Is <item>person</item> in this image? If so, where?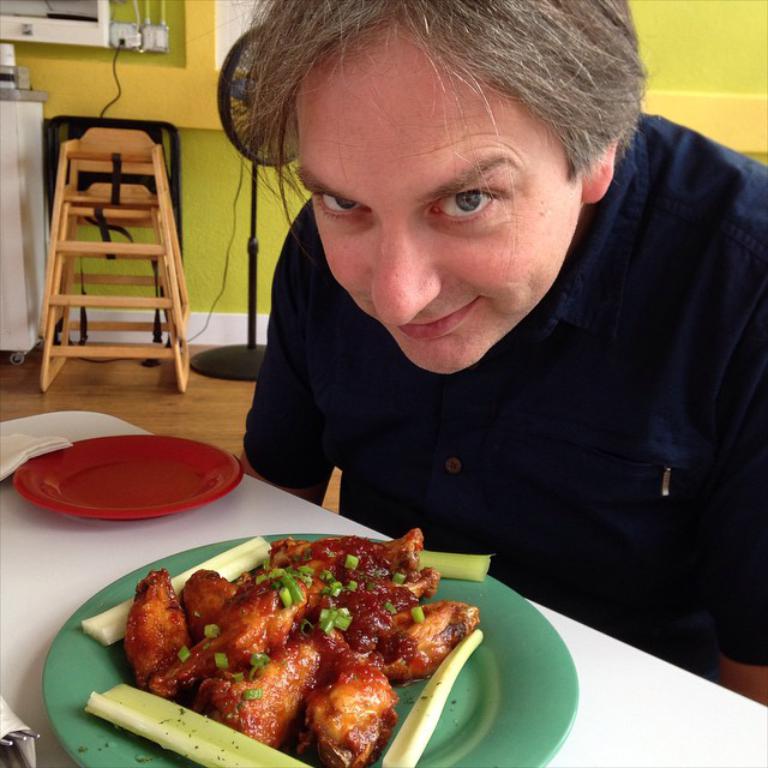
Yes, at Rect(217, 0, 767, 712).
